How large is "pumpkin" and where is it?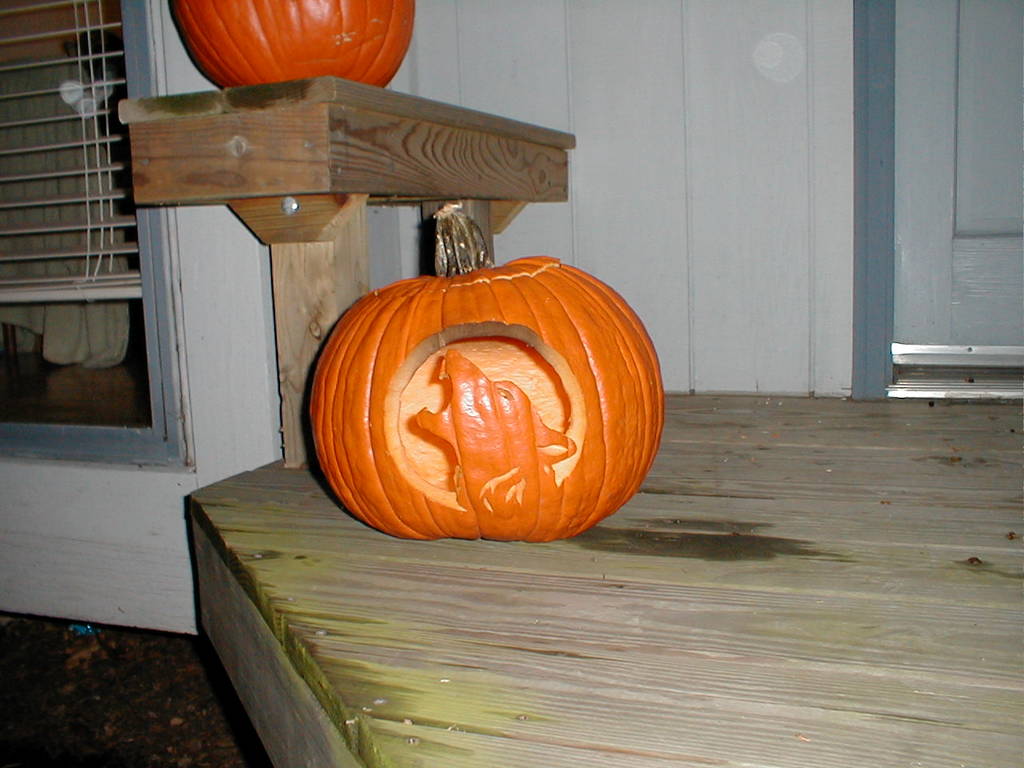
Bounding box: [left=312, top=202, right=670, bottom=537].
